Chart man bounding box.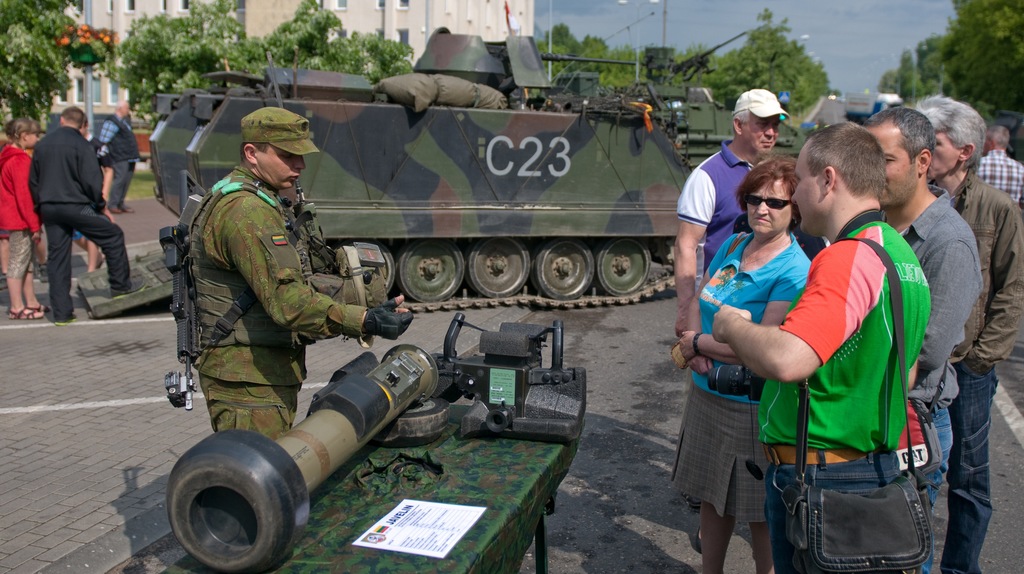
Charted: Rect(187, 108, 413, 438).
